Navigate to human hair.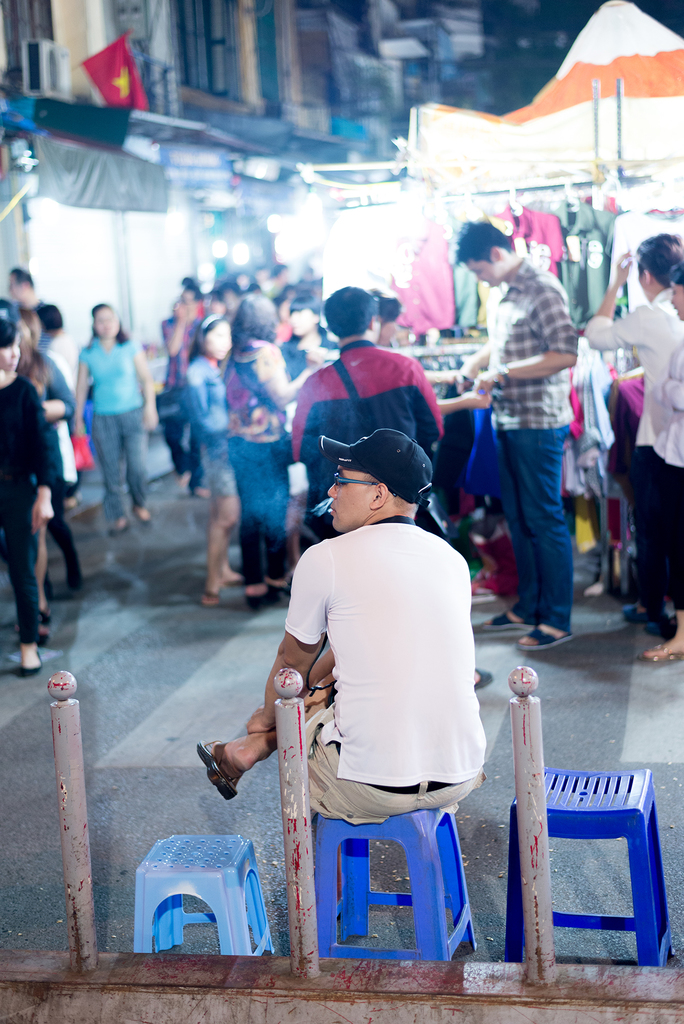
Navigation target: (634, 234, 683, 289).
